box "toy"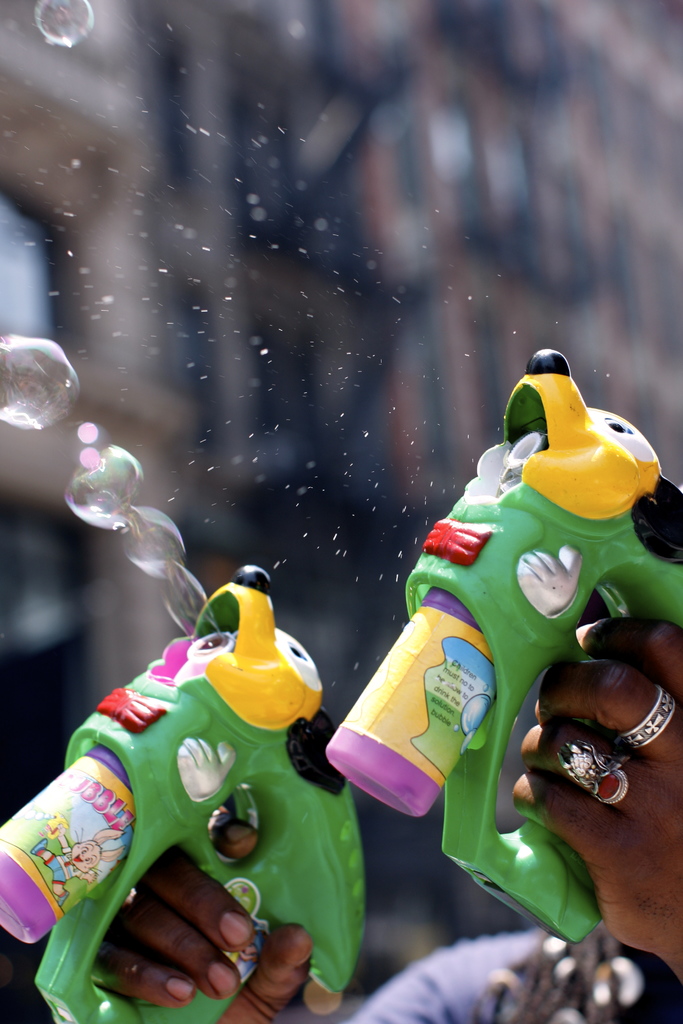
Rect(21, 569, 389, 1000)
